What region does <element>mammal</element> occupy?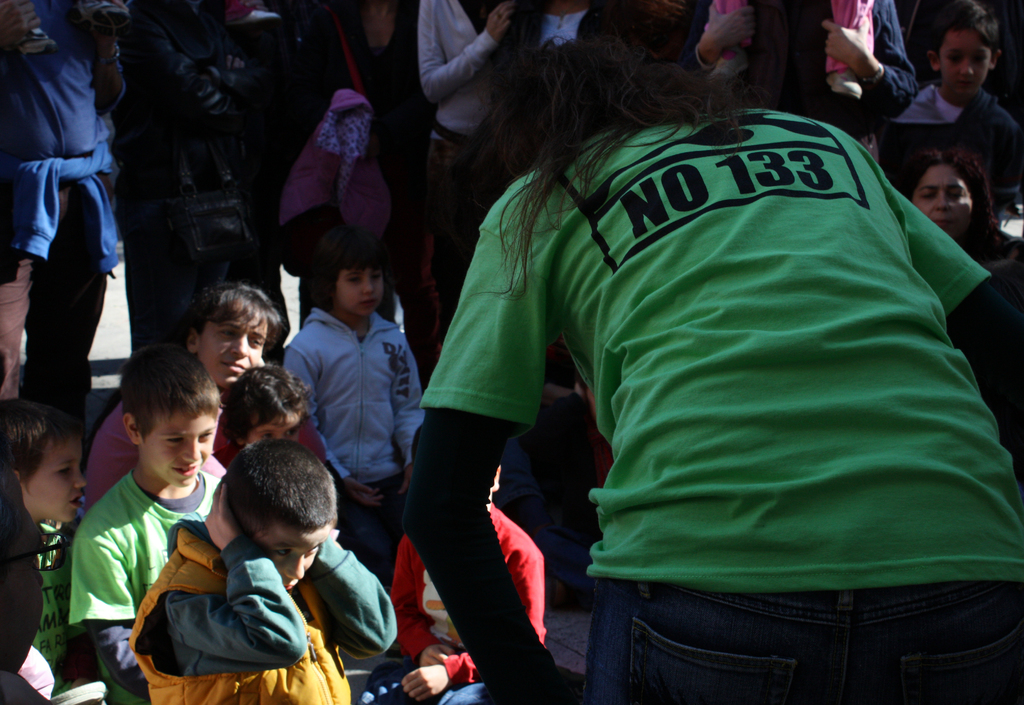
(x1=1, y1=408, x2=93, y2=704).
